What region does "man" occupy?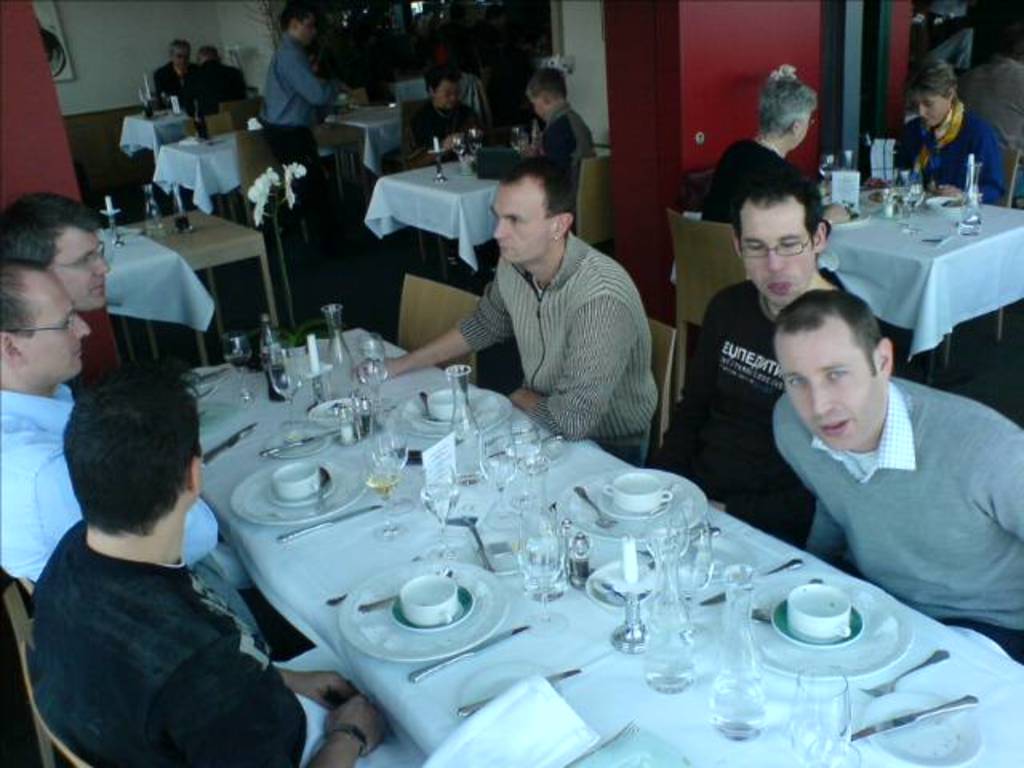
[661, 170, 840, 549].
